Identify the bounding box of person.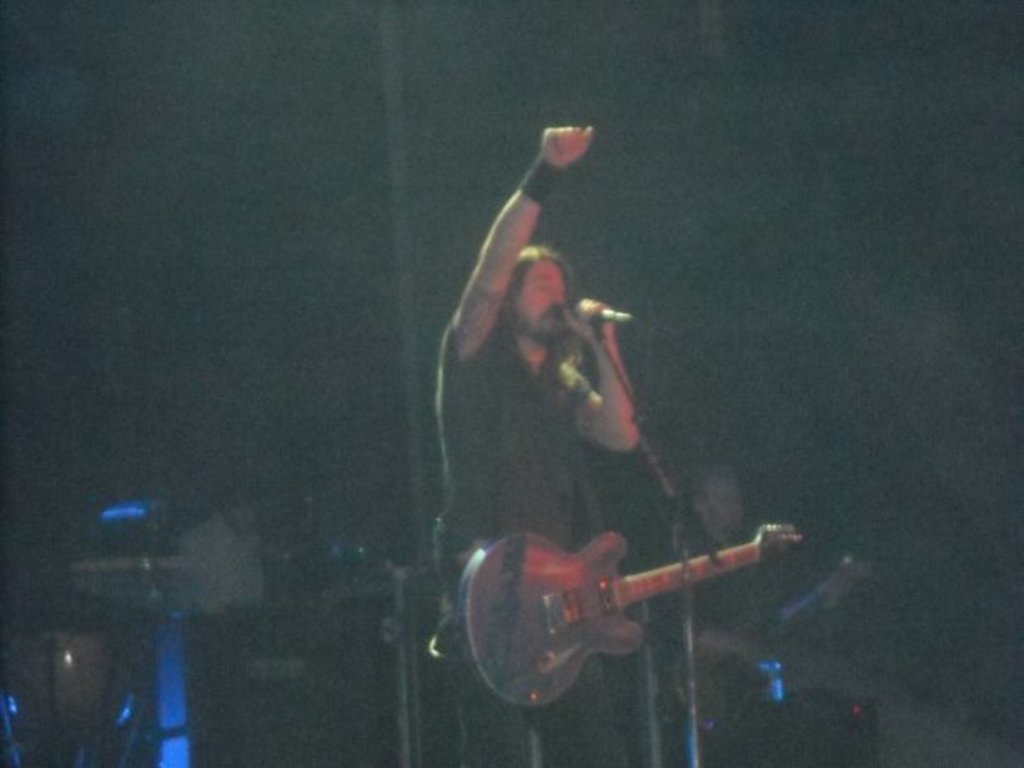
[432,120,649,766].
